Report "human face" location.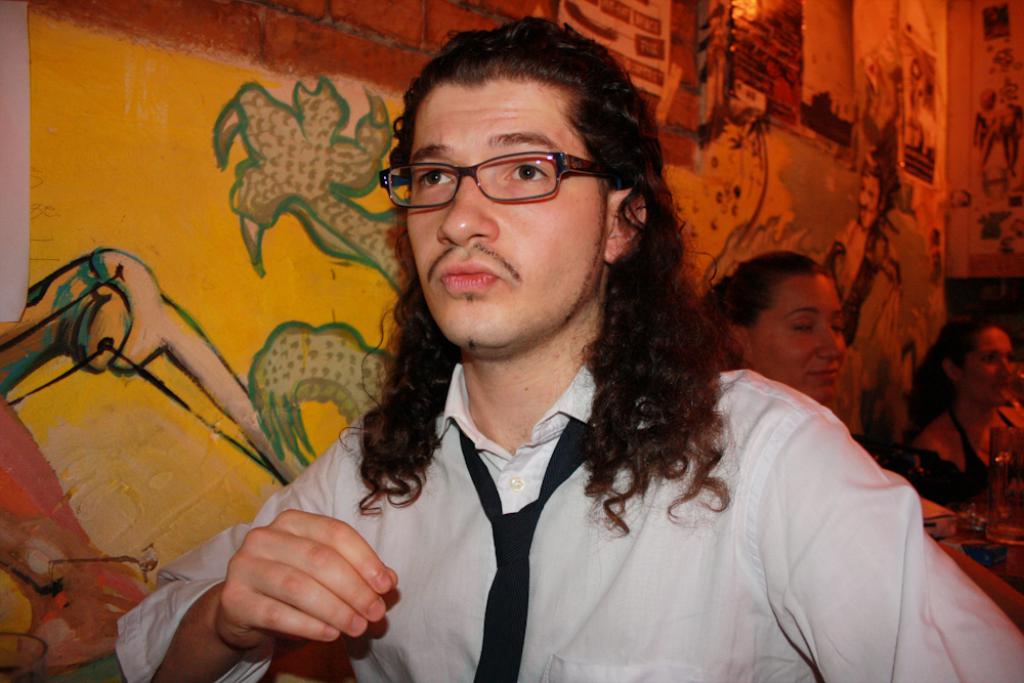
Report: box=[965, 326, 1018, 409].
